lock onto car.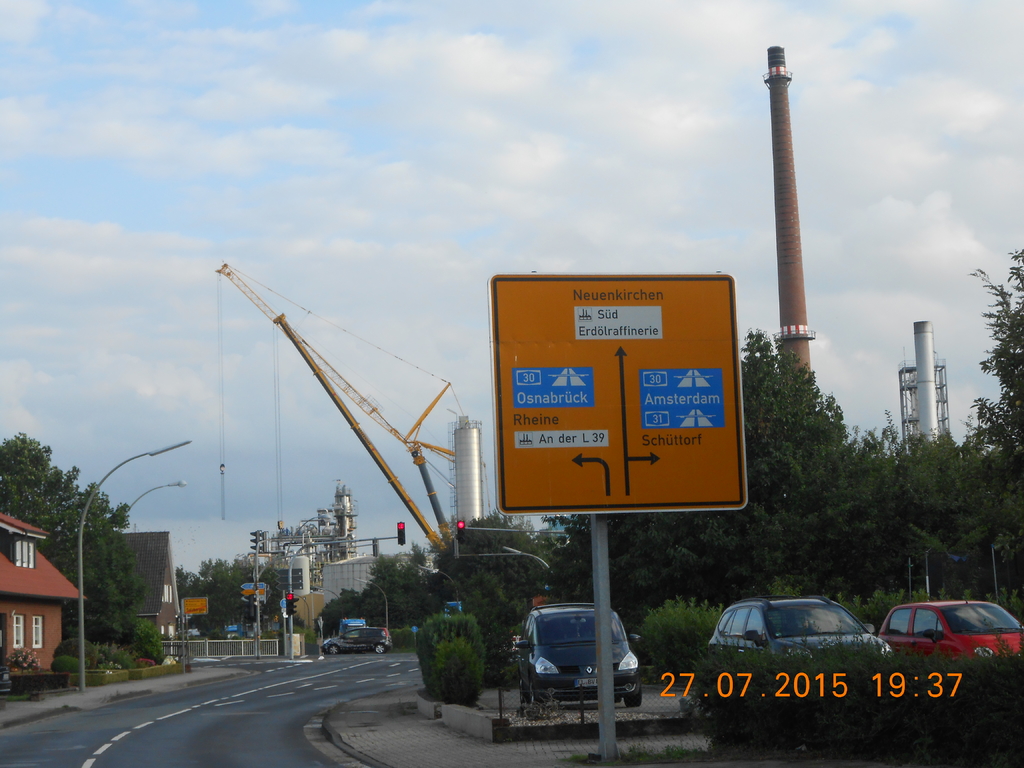
Locked: rect(510, 595, 643, 714).
